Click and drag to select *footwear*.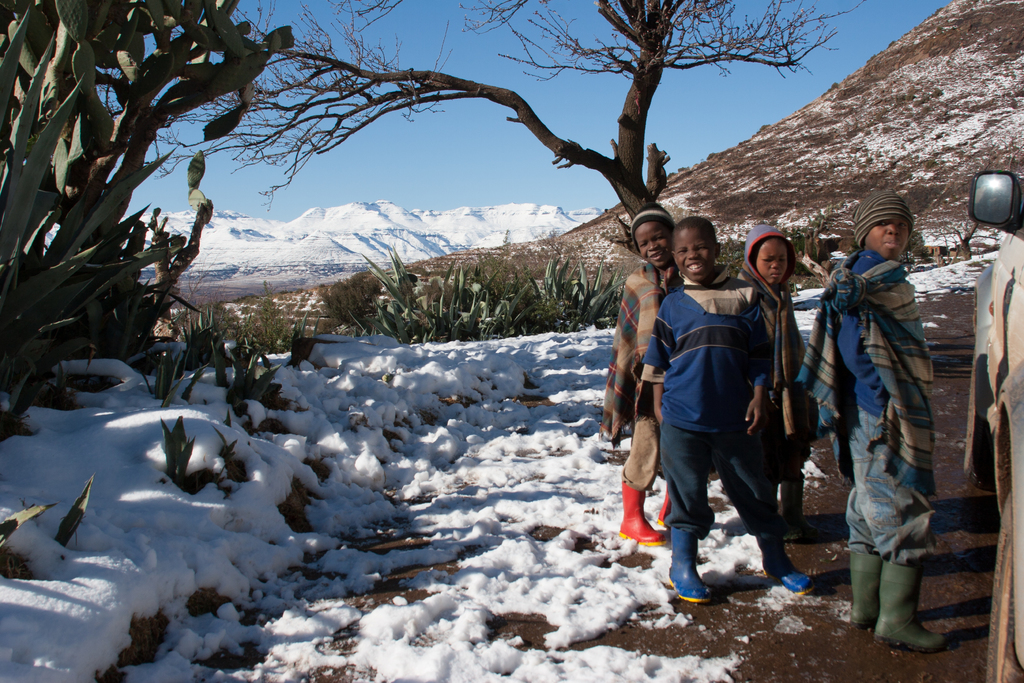
Selection: {"x1": 614, "y1": 480, "x2": 665, "y2": 546}.
